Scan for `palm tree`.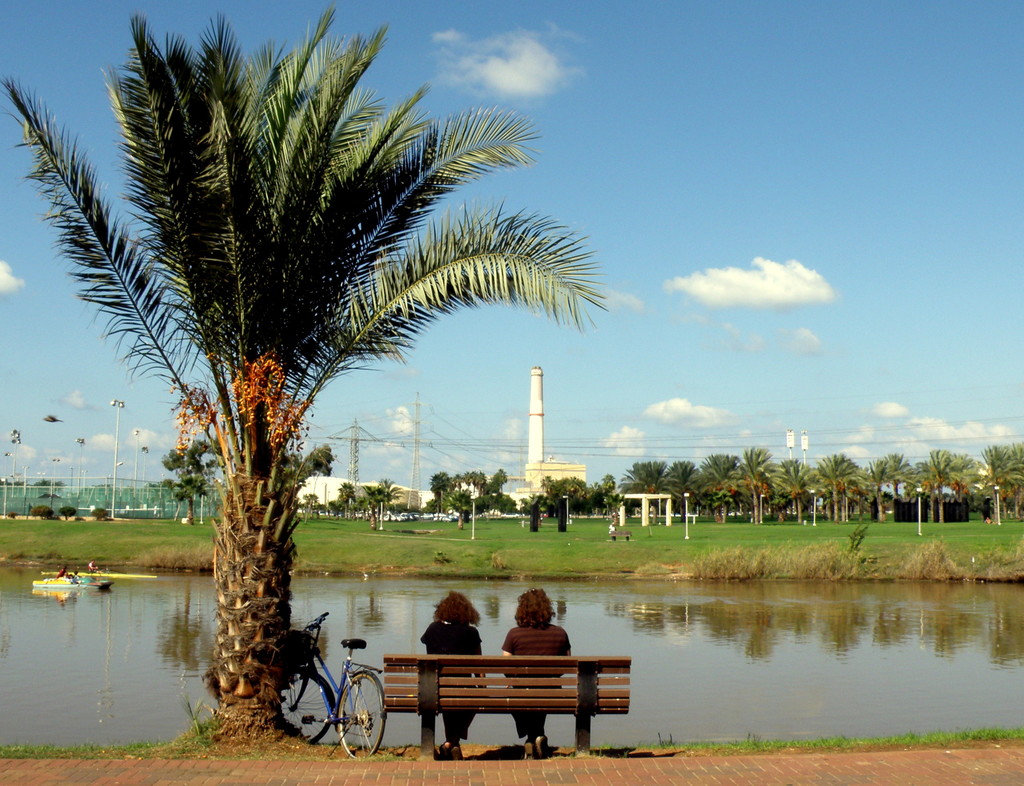
Scan result: {"x1": 775, "y1": 453, "x2": 812, "y2": 542}.
